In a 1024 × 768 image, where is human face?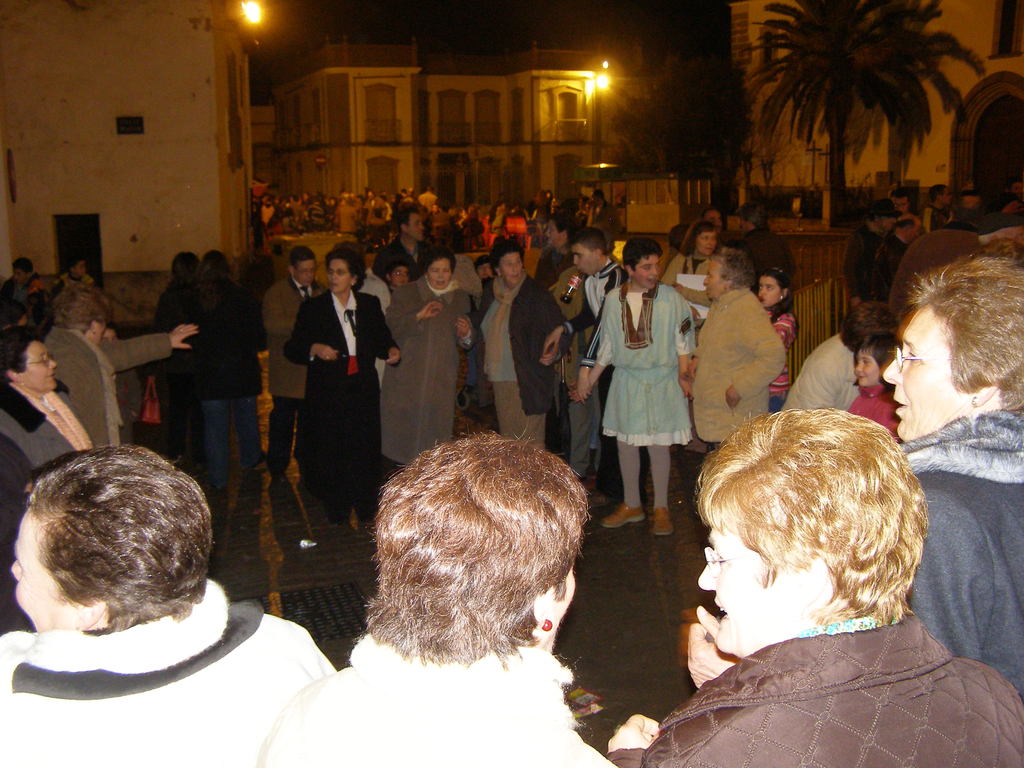
bbox=[573, 244, 594, 285].
